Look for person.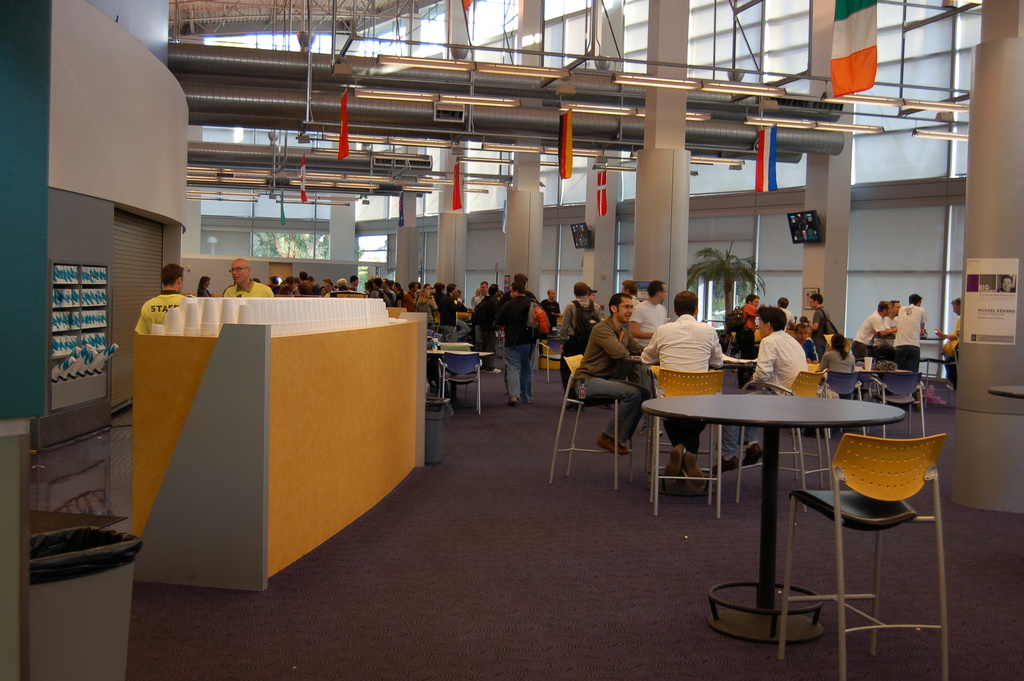
Found: 131,262,199,339.
